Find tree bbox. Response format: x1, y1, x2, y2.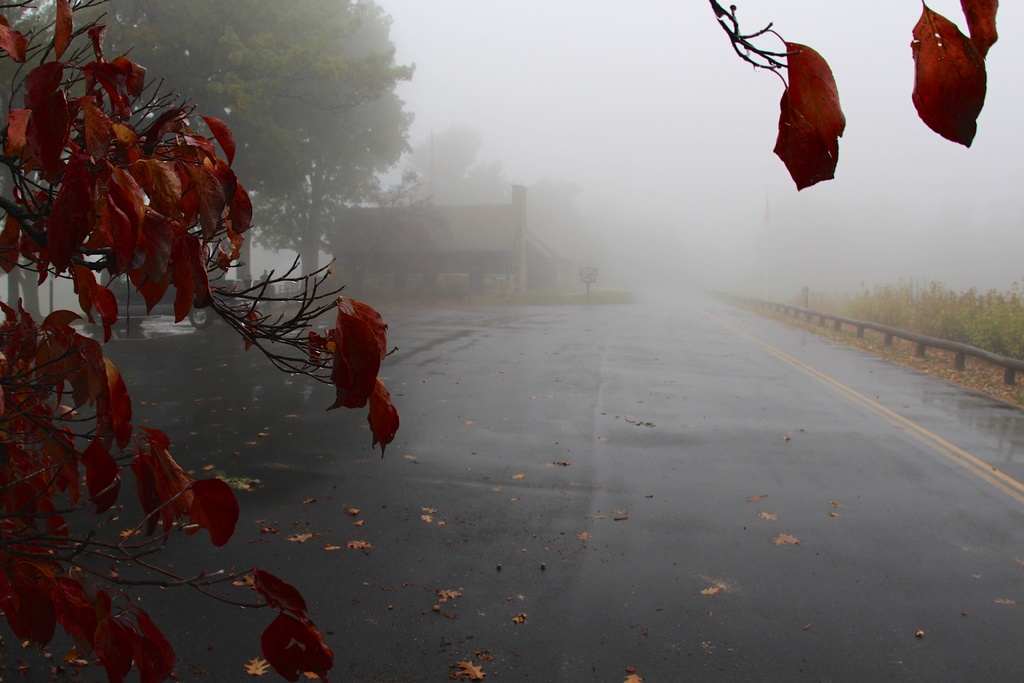
409, 126, 511, 202.
